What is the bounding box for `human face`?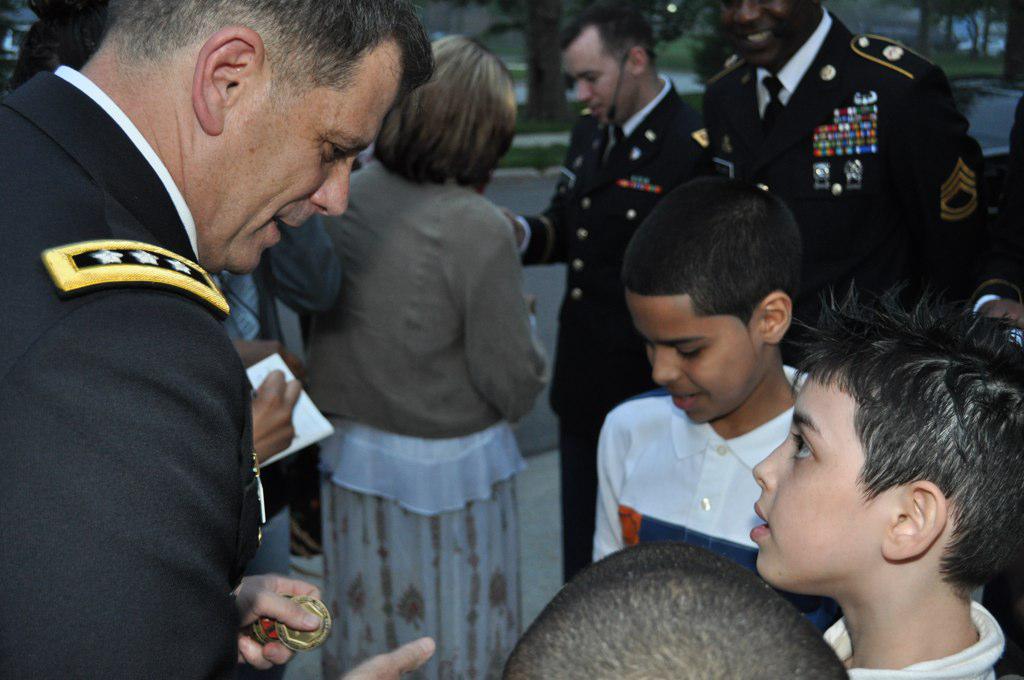
749:379:892:591.
